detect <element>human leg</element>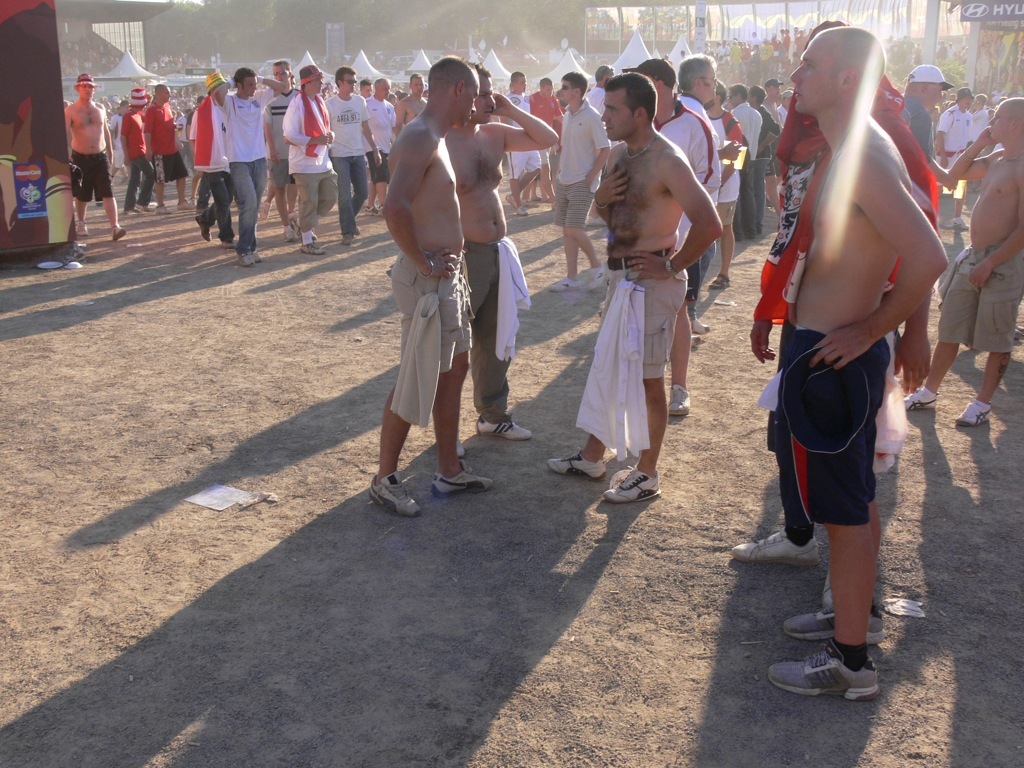
region(331, 159, 355, 241)
